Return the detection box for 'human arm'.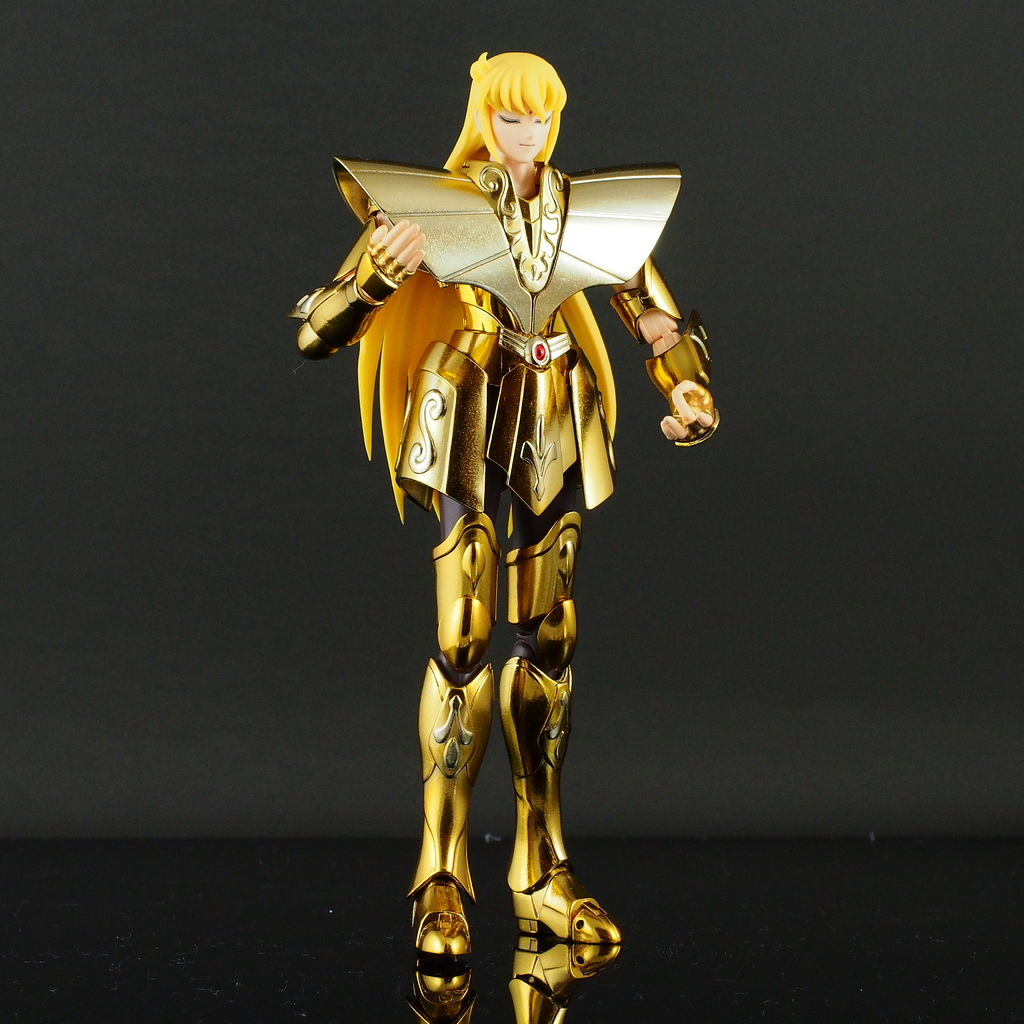
614/239/734/454.
